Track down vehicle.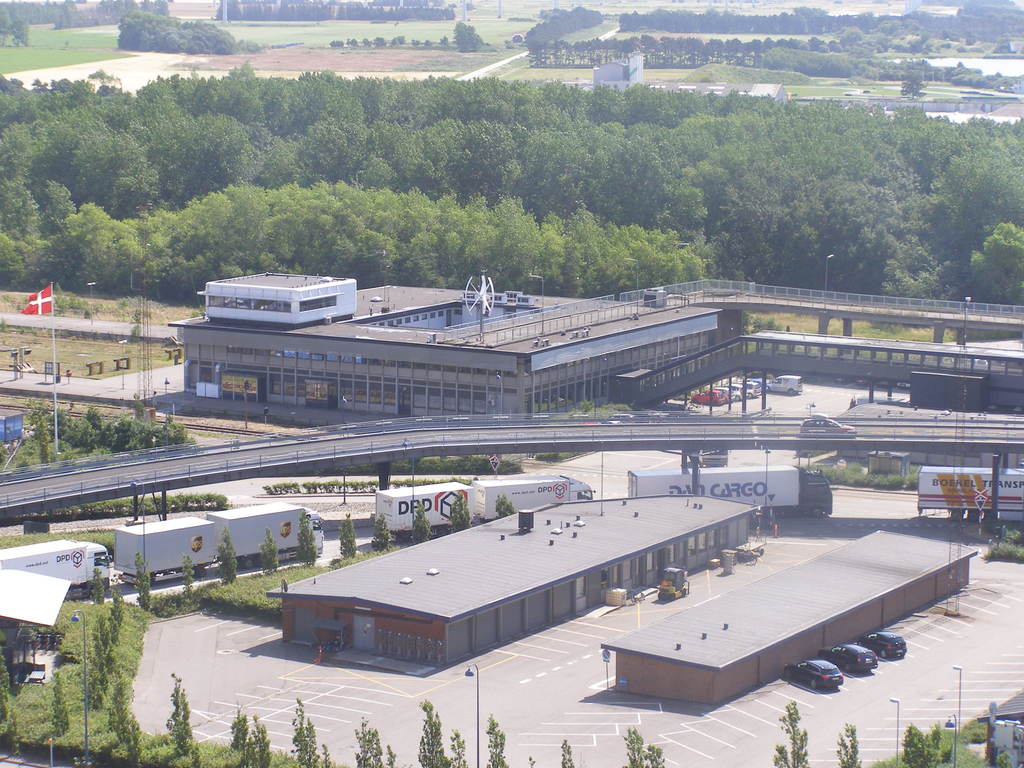
Tracked to 911/462/1023/520.
